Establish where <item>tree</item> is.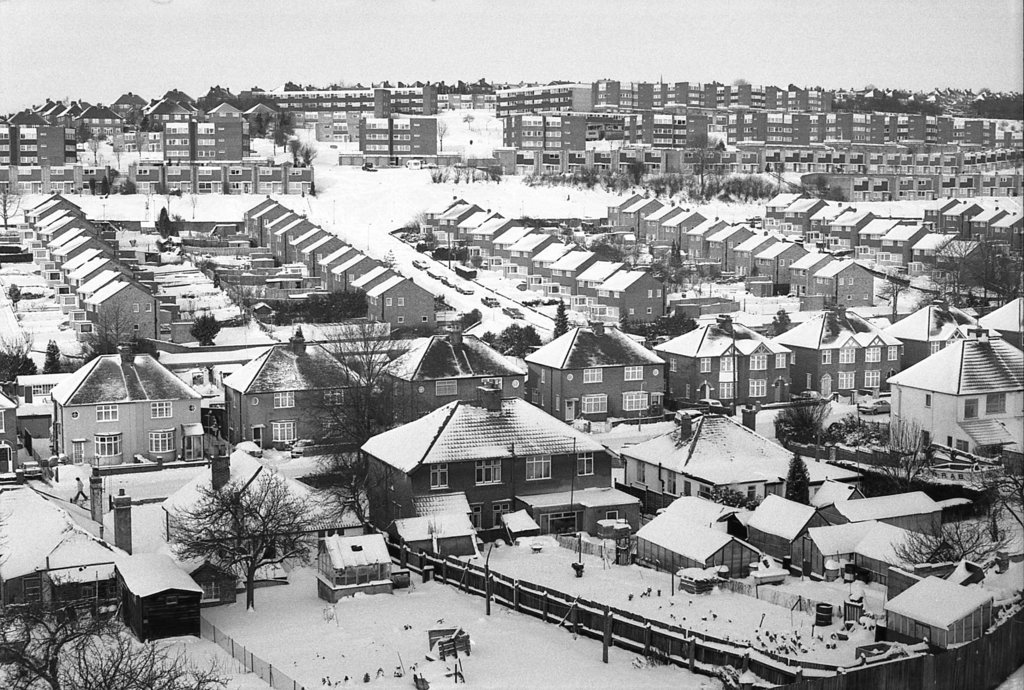
Established at 181/309/222/347.
